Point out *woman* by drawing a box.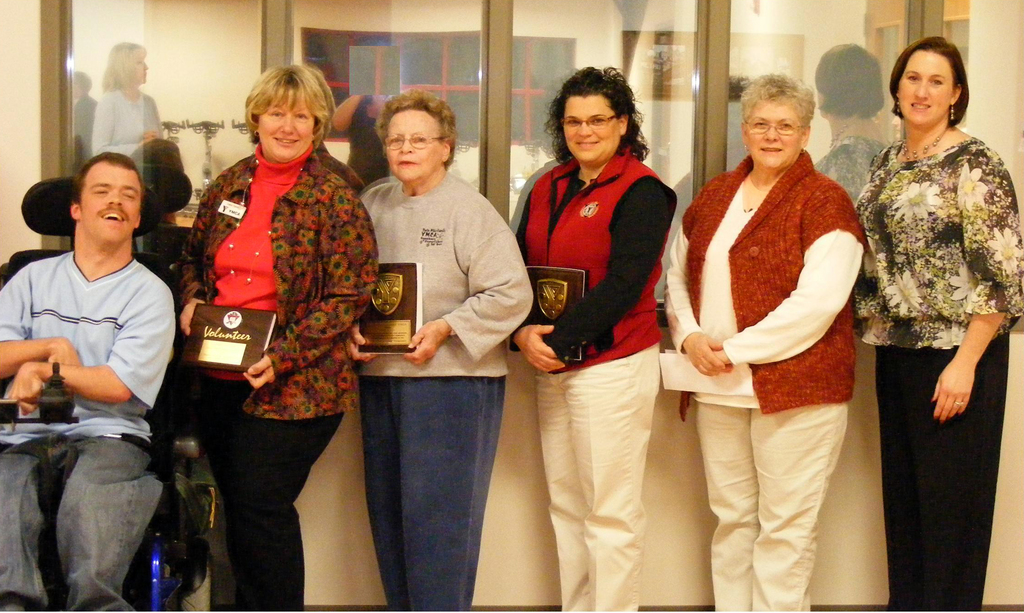
168, 60, 383, 612.
